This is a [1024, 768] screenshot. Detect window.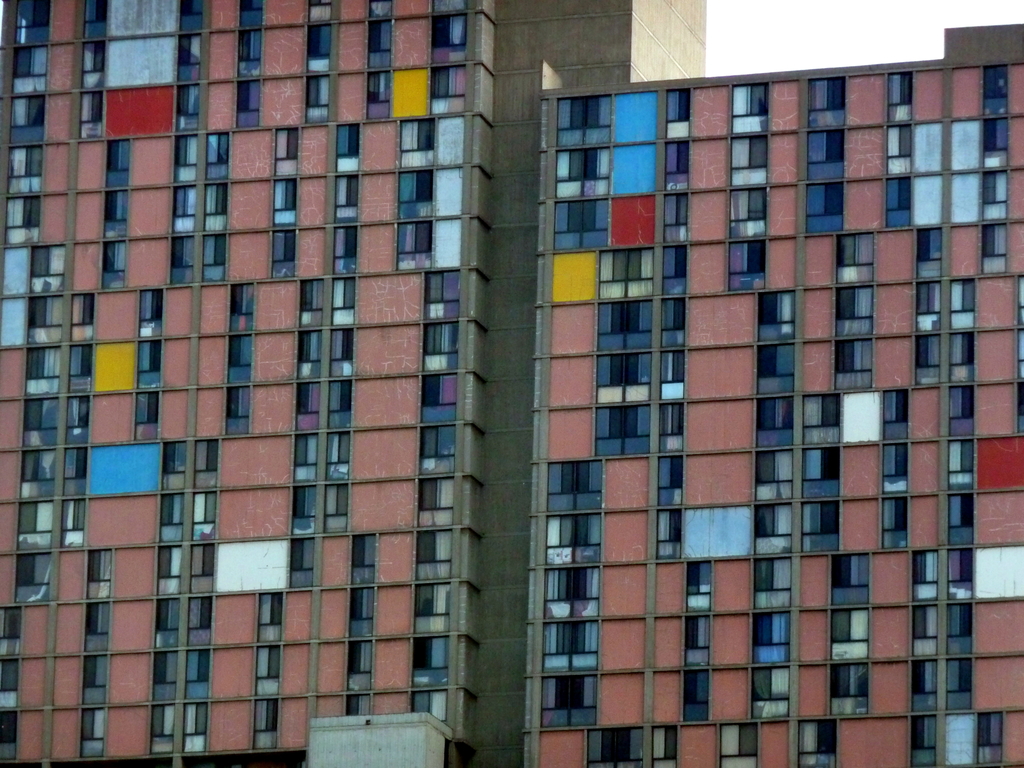
detection(600, 355, 650, 399).
